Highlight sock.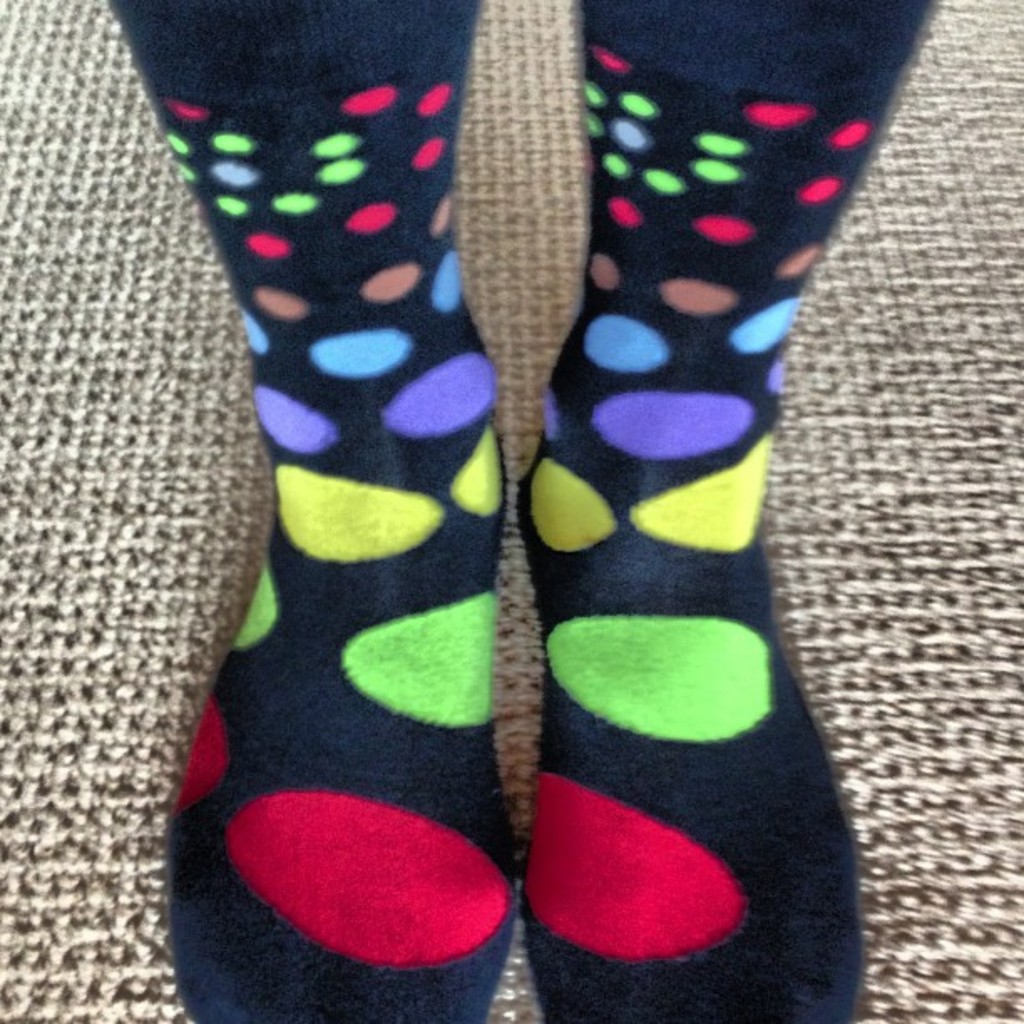
Highlighted region: <box>520,0,937,1022</box>.
